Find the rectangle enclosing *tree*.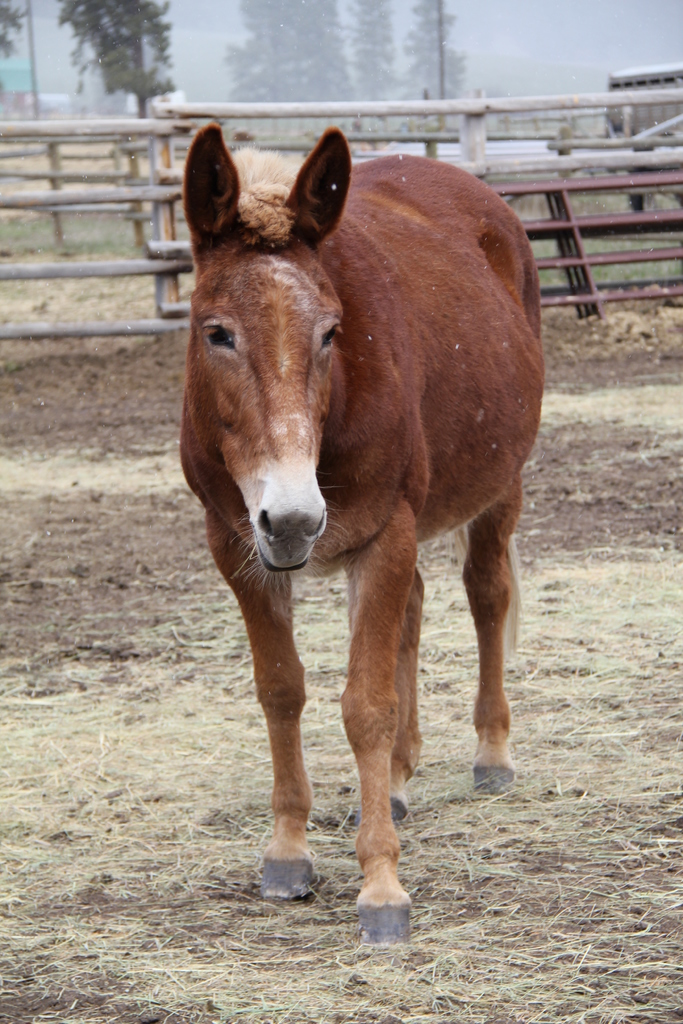
(x1=70, y1=8, x2=168, y2=96).
